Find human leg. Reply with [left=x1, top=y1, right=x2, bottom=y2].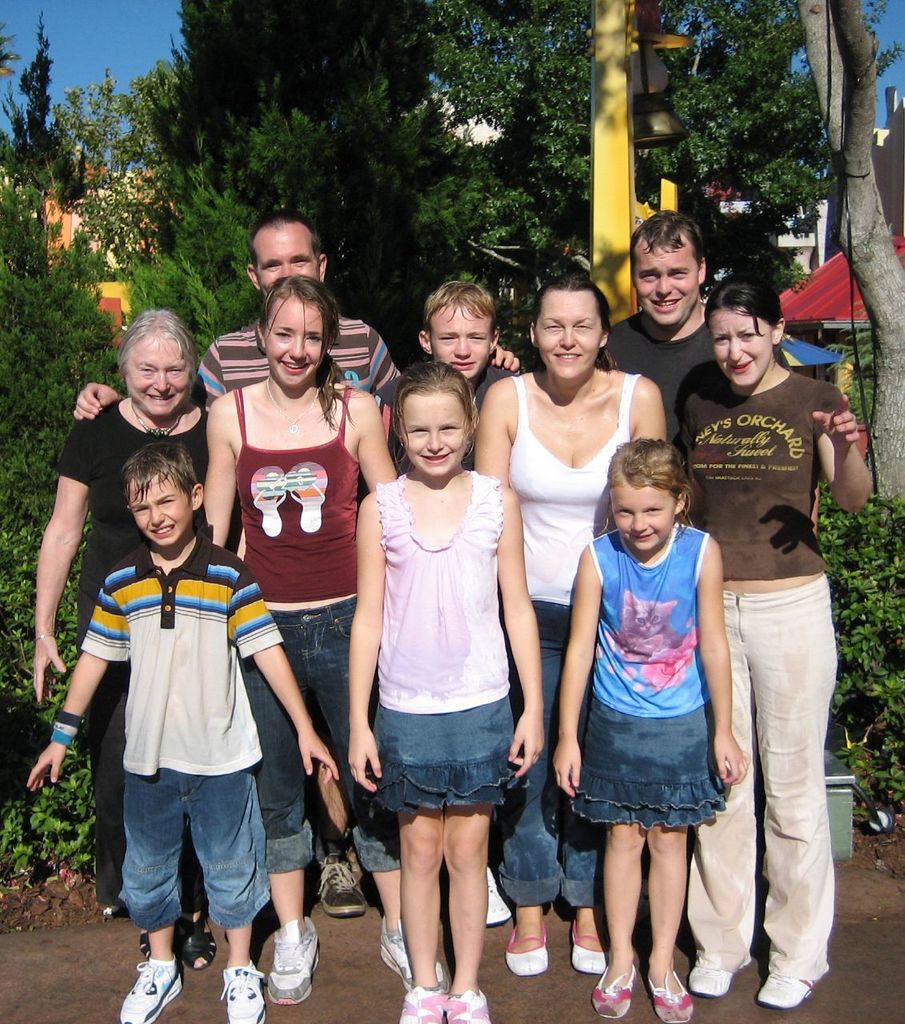
[left=265, top=644, right=304, bottom=1015].
